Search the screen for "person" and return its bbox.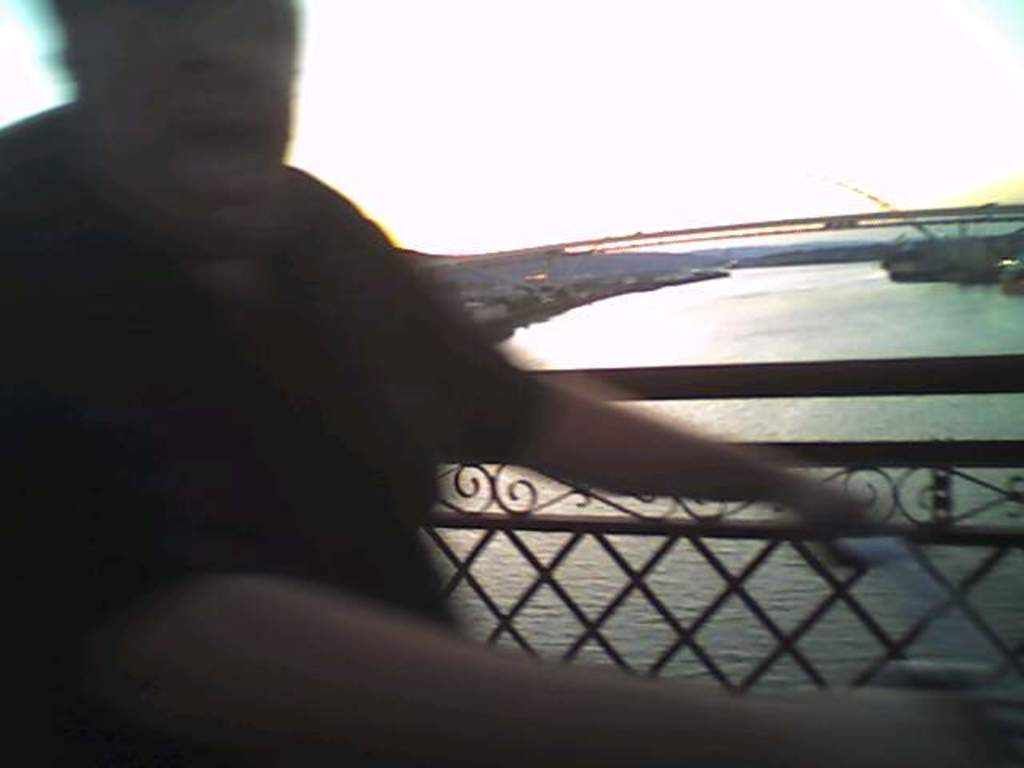
Found: (0, 0, 989, 766).
